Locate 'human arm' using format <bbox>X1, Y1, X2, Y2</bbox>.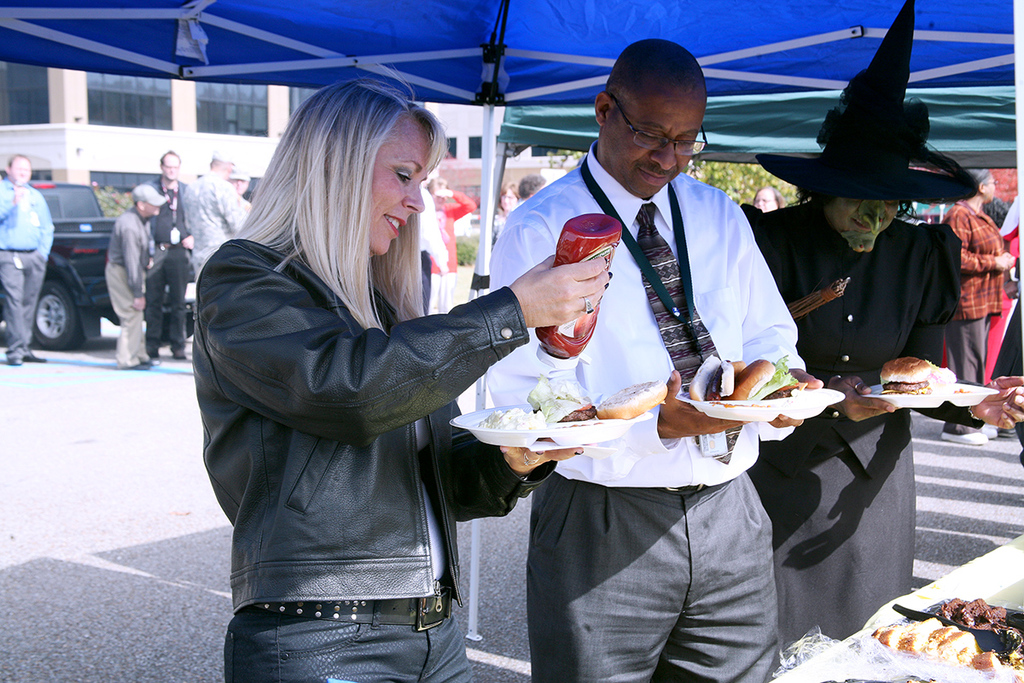
<bbox>747, 212, 901, 423</bbox>.
